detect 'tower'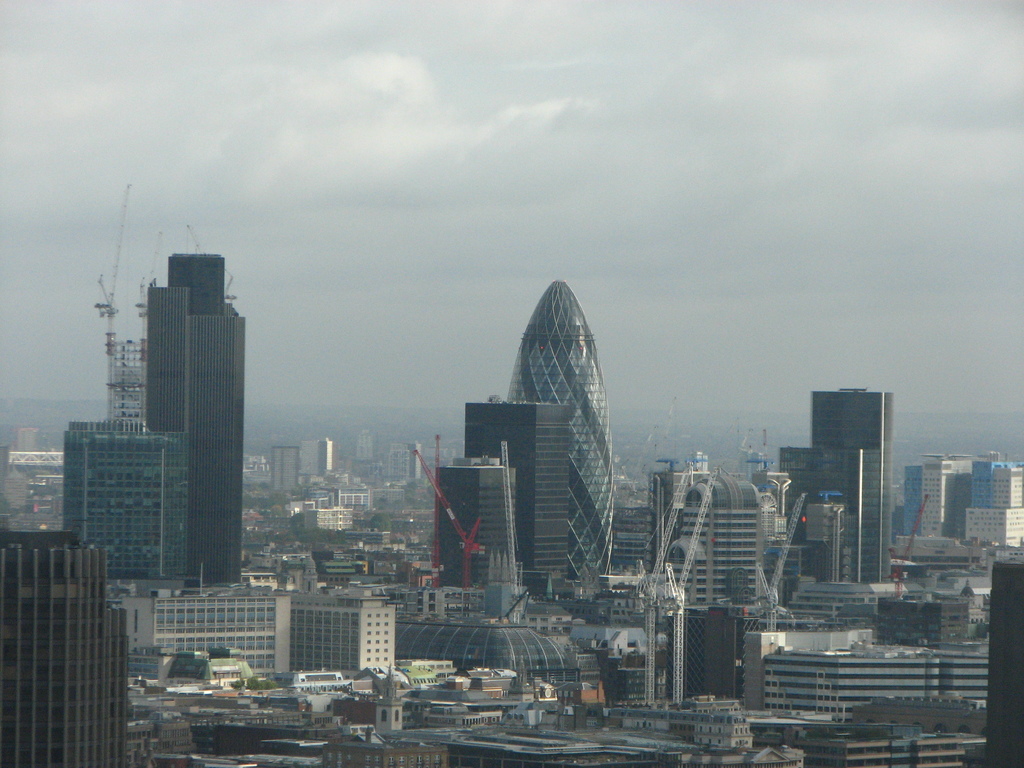
Rect(653, 463, 761, 617)
